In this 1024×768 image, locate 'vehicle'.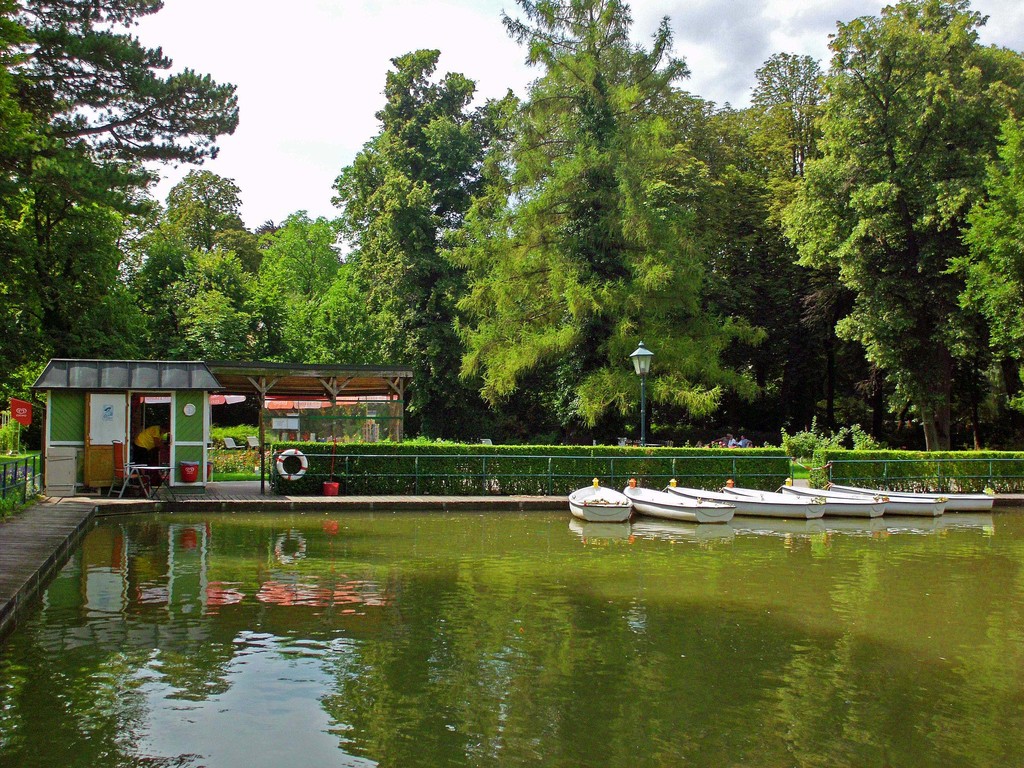
Bounding box: [x1=558, y1=470, x2=708, y2=533].
